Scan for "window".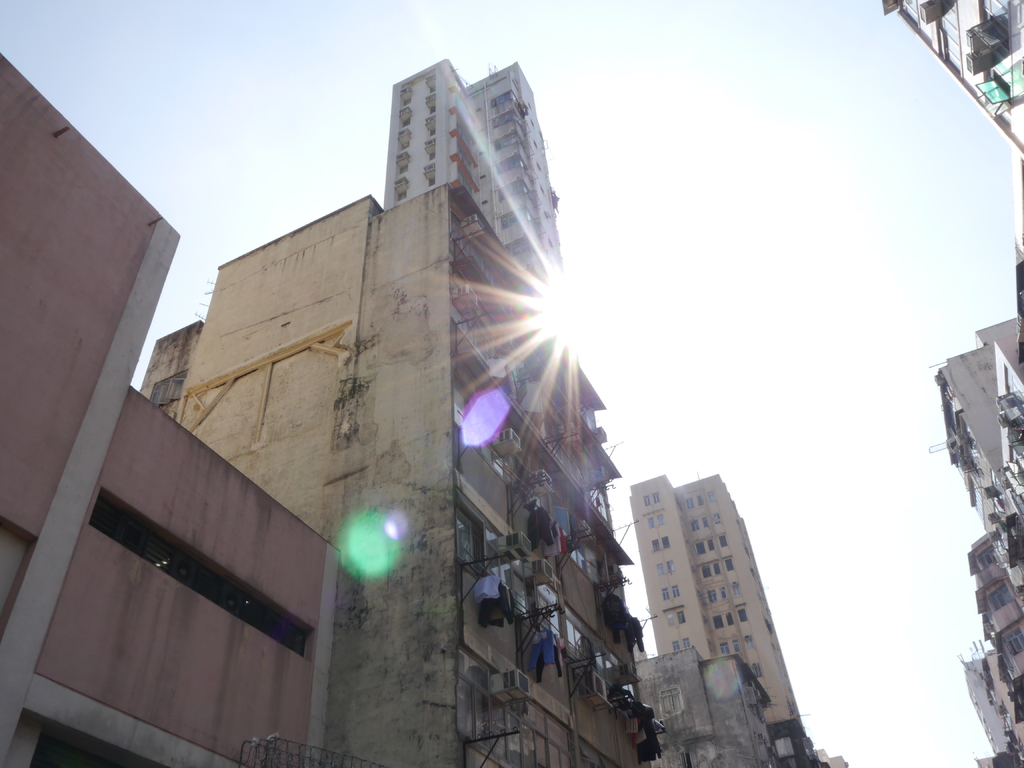
Scan result: pyautogui.locateOnScreen(682, 750, 695, 767).
